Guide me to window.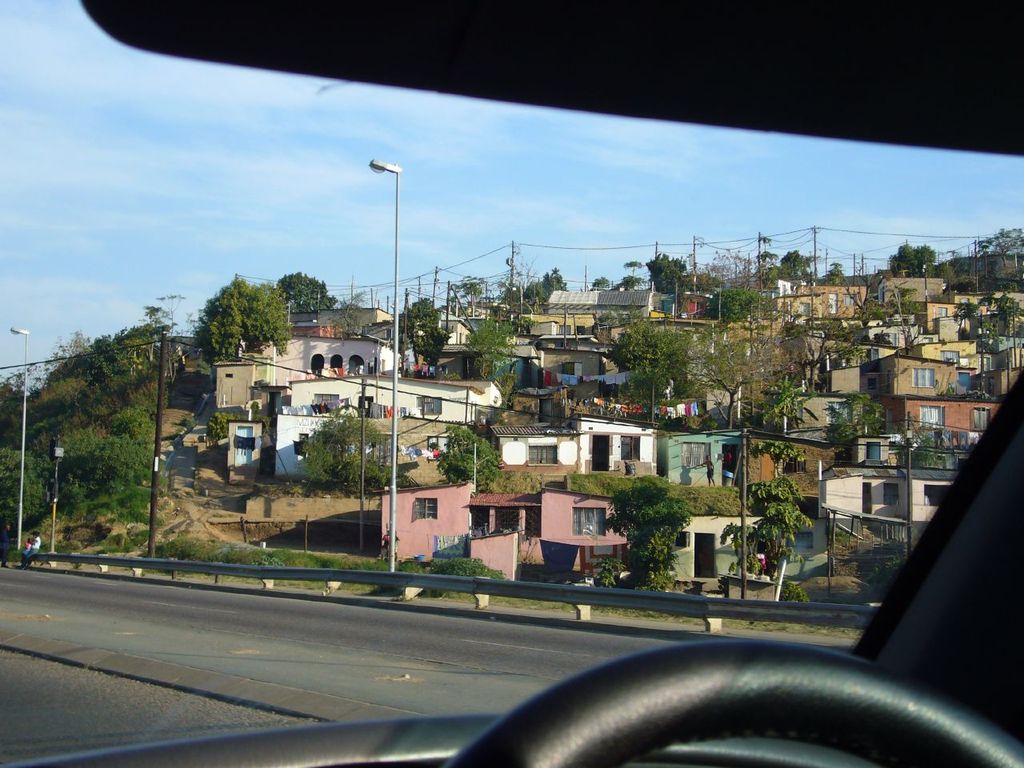
Guidance: region(921, 484, 957, 506).
